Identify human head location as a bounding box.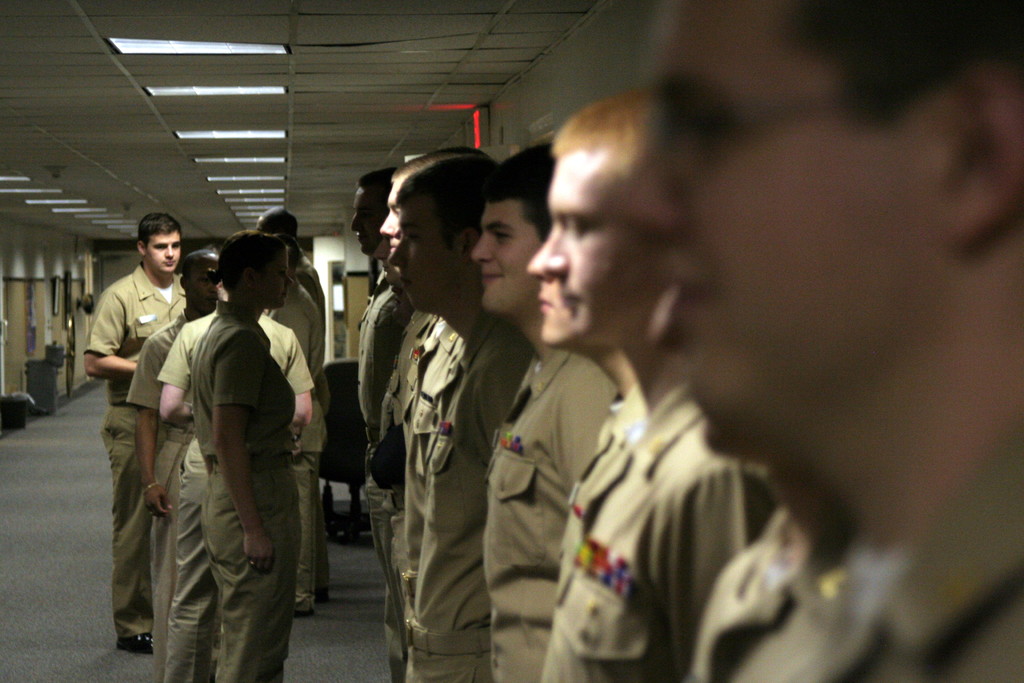
[x1=387, y1=143, x2=502, y2=318].
